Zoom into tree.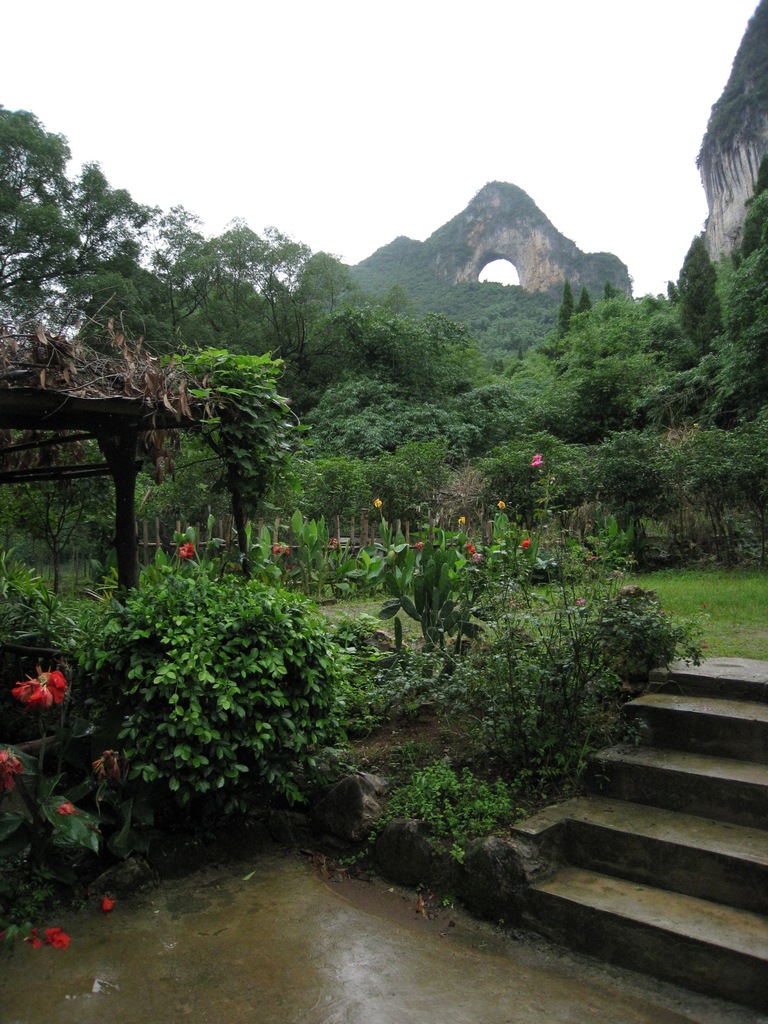
Zoom target: bbox=[244, 233, 368, 397].
